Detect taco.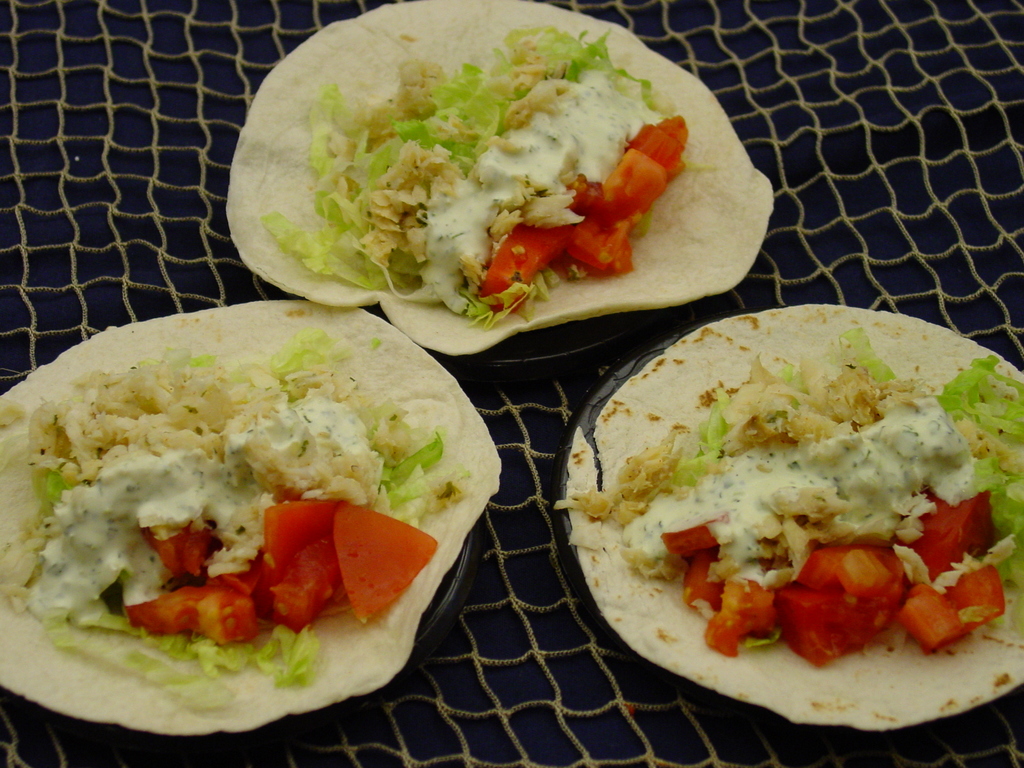
Detected at [x1=1, y1=306, x2=503, y2=736].
